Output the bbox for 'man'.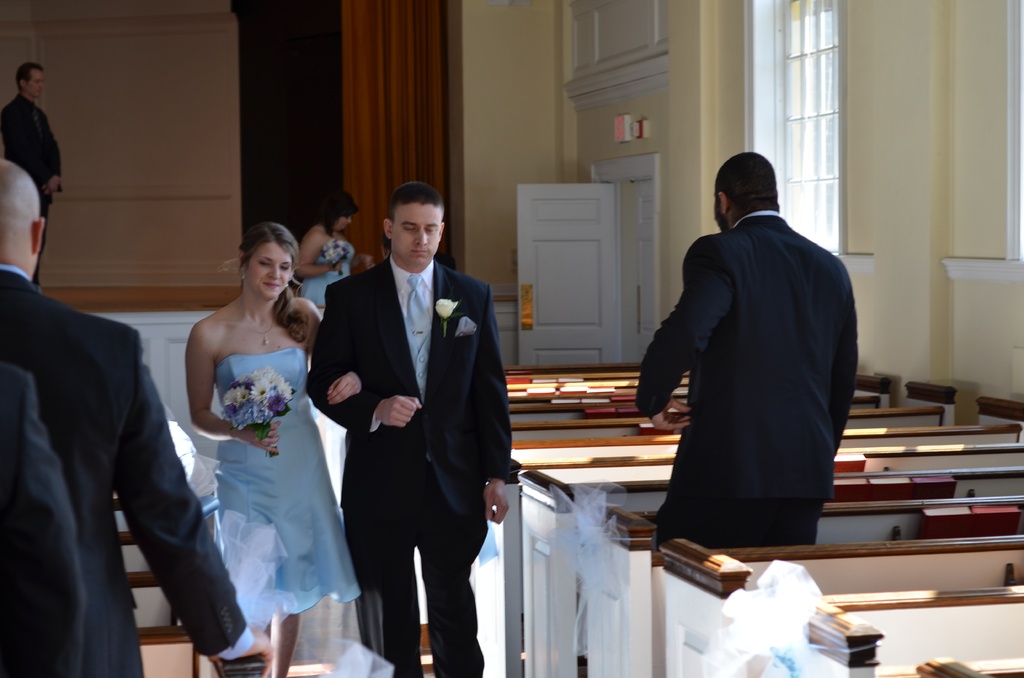
box(310, 178, 522, 677).
